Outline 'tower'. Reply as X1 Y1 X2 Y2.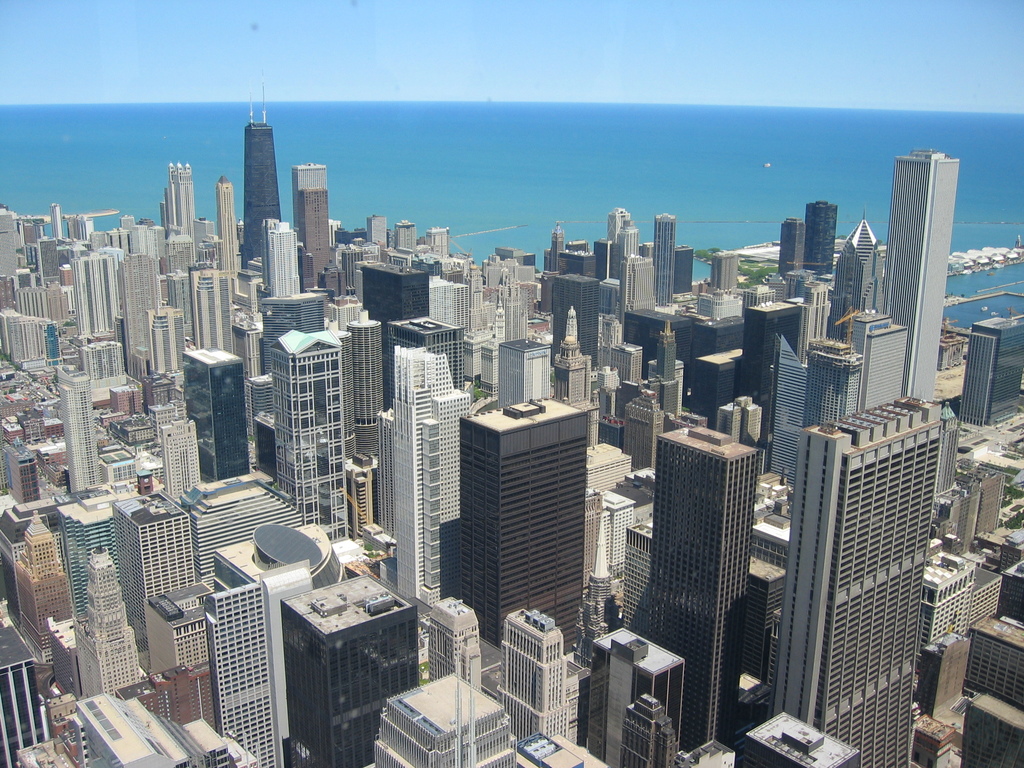
620 249 658 318.
